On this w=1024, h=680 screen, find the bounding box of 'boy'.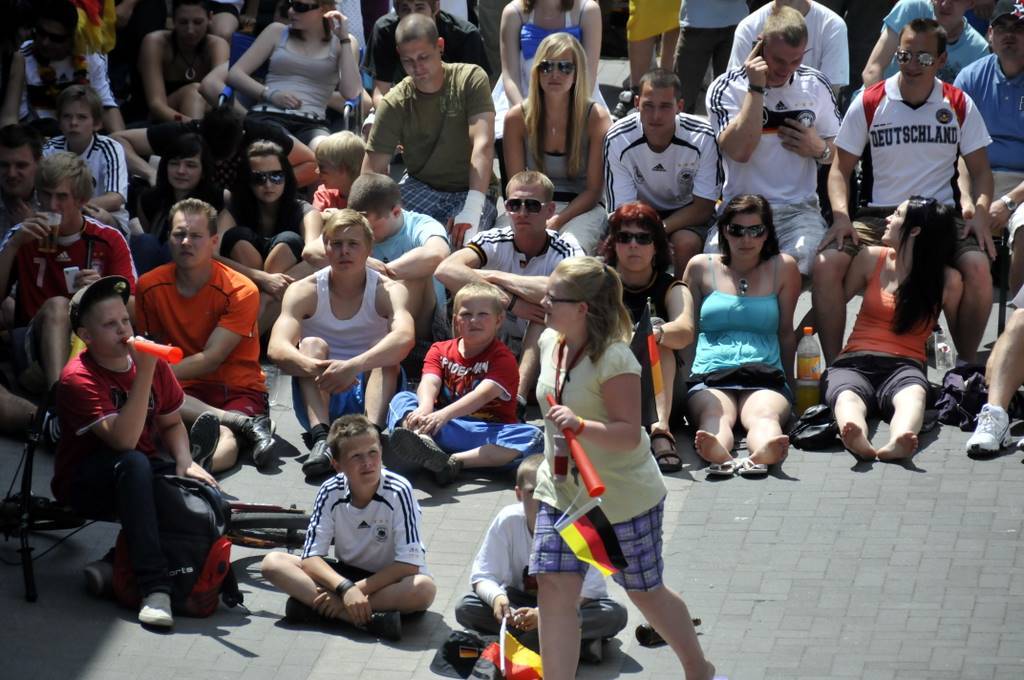
Bounding box: bbox=(74, 289, 214, 503).
